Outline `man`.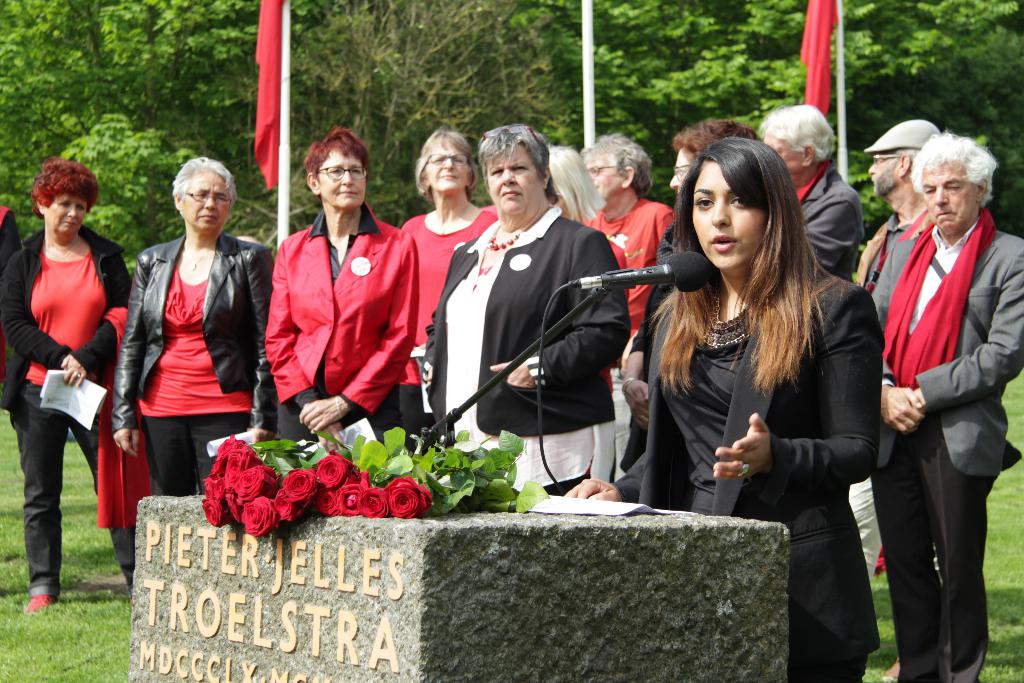
Outline: [615, 115, 755, 468].
